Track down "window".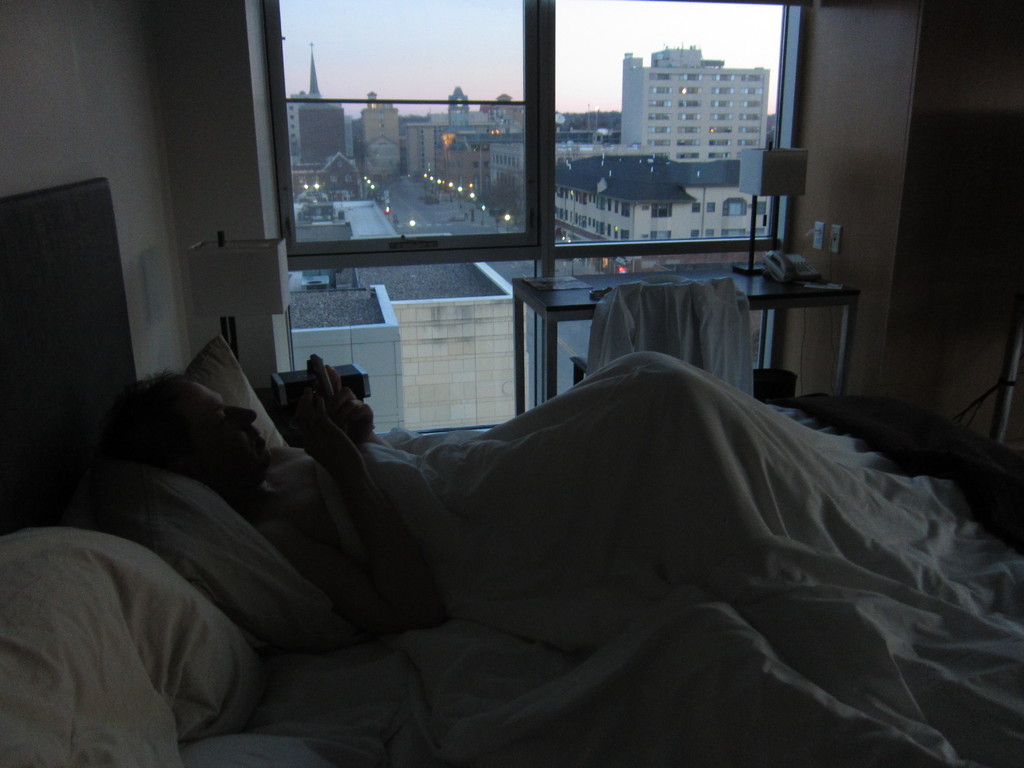
Tracked to [742, 125, 760, 130].
